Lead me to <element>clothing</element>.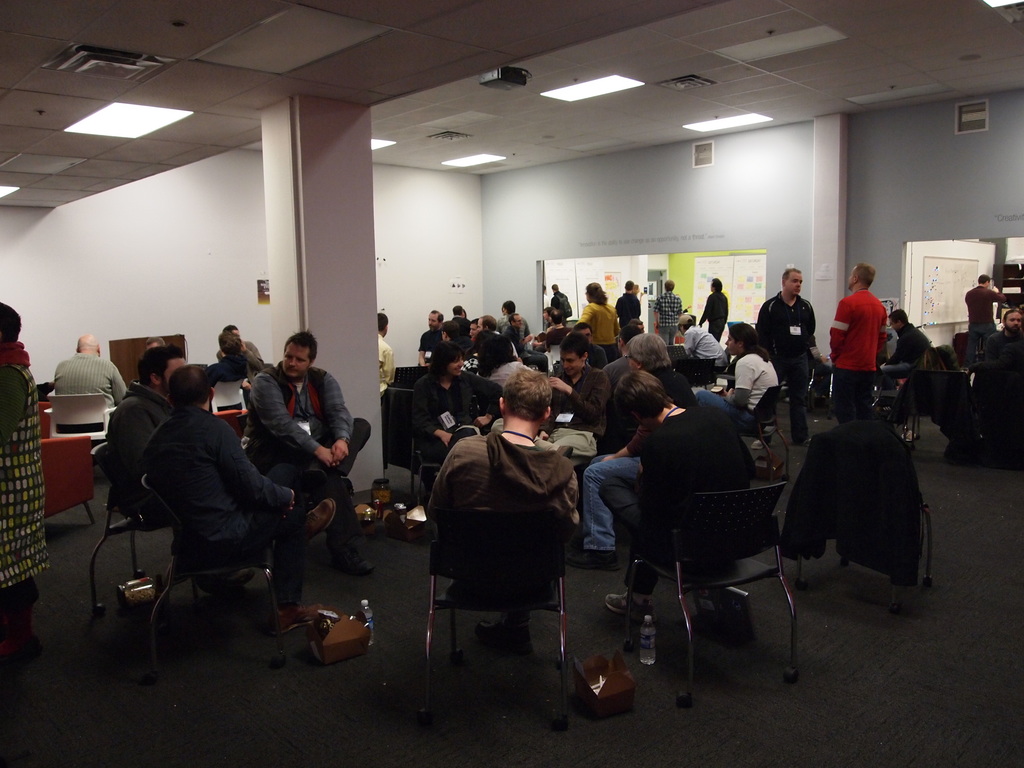
Lead to bbox=(472, 332, 509, 375).
